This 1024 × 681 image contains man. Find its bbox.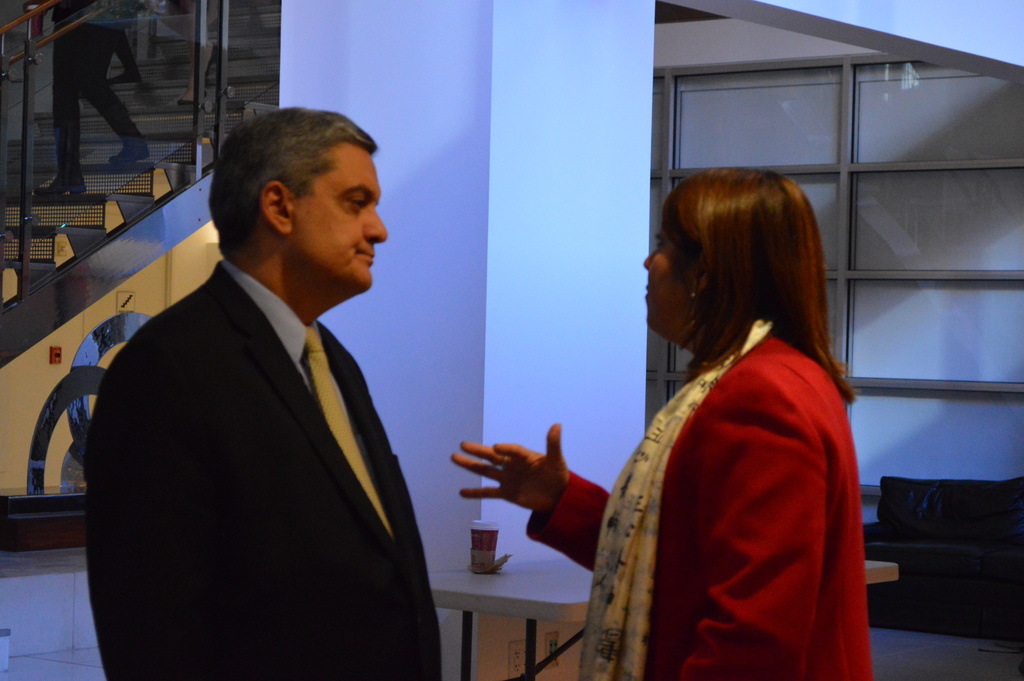
83:95:453:678.
